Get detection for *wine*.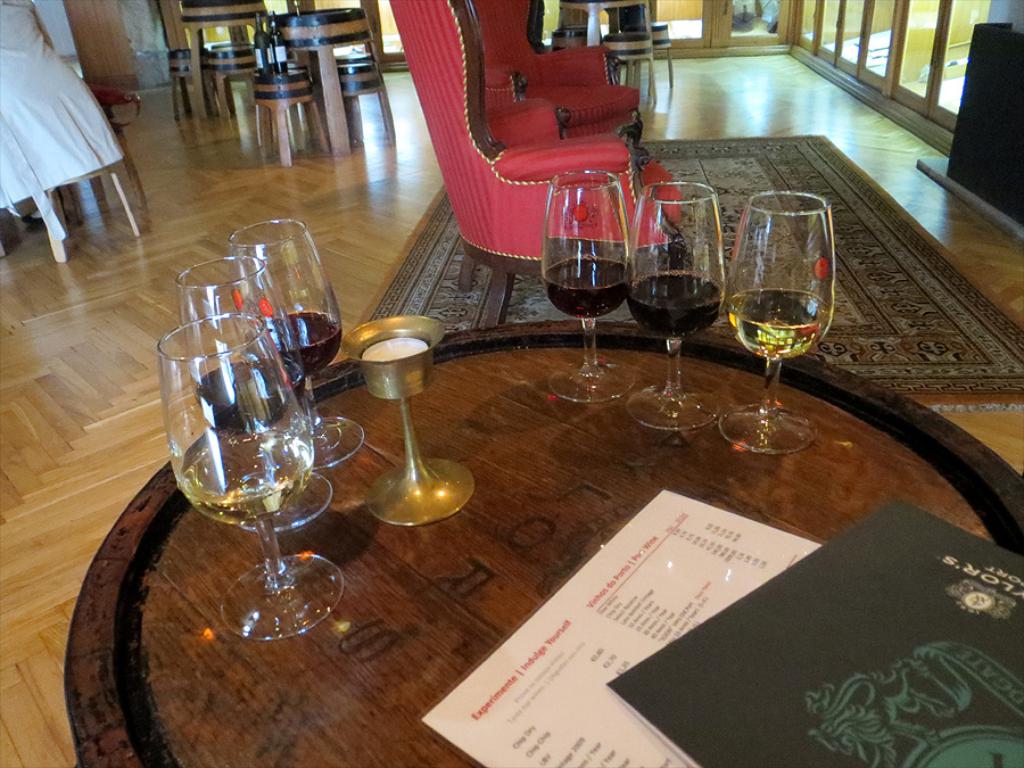
Detection: box=[542, 253, 625, 322].
